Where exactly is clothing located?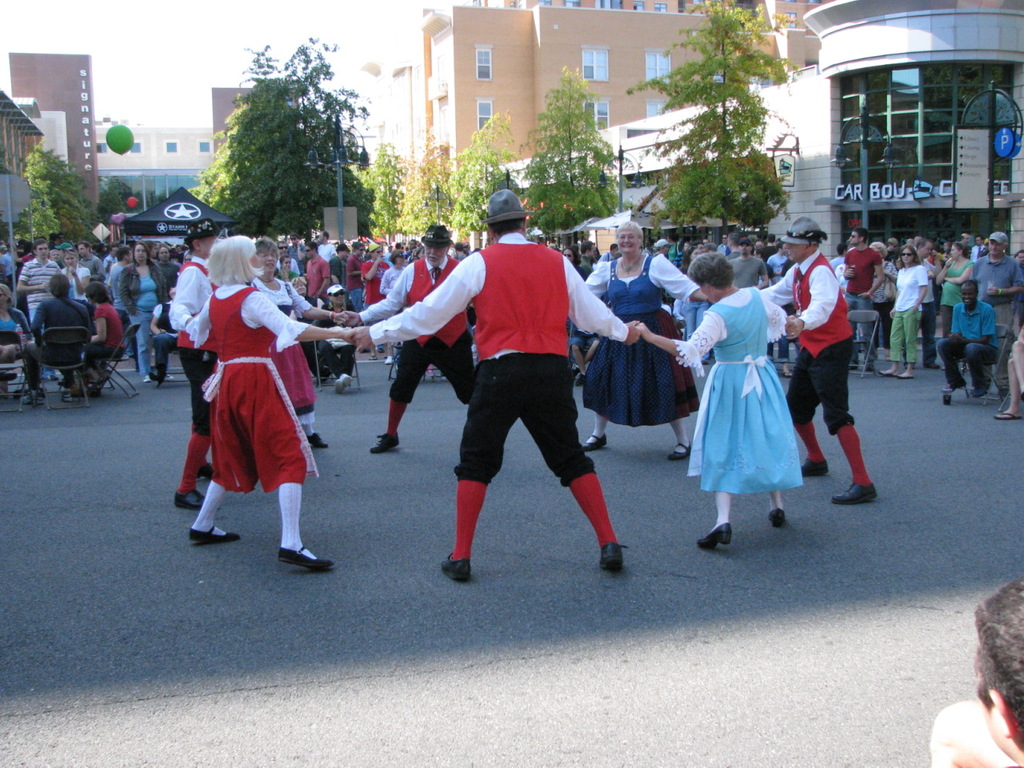
Its bounding box is bbox(286, 242, 306, 270).
